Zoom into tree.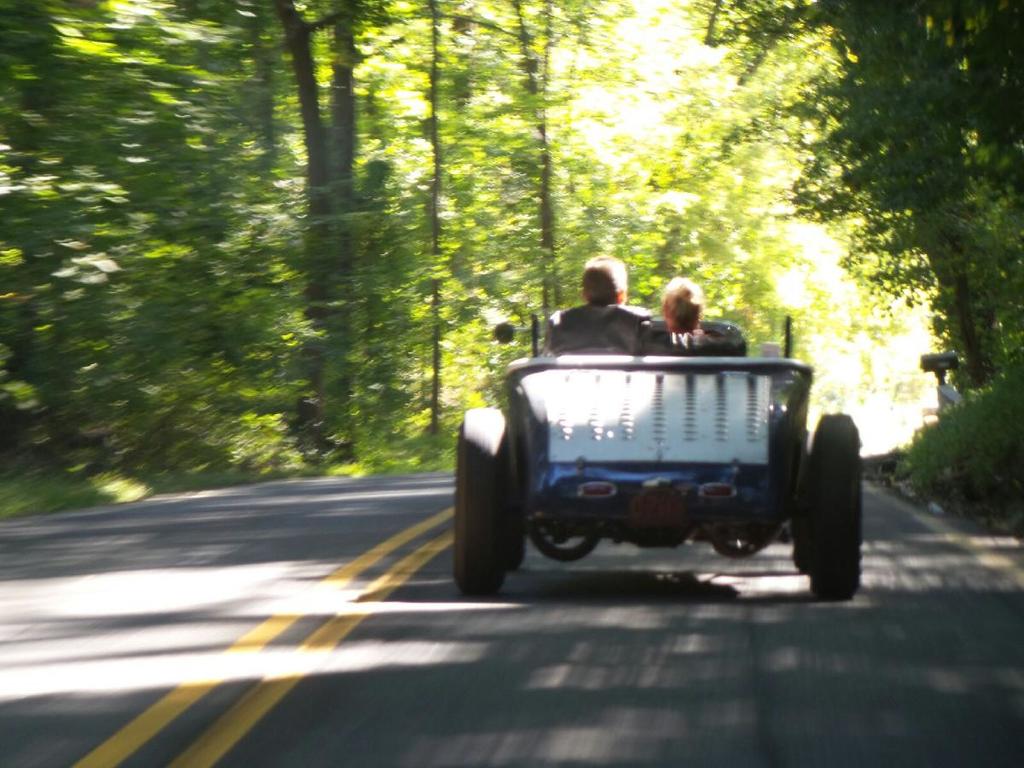
Zoom target: BBox(759, 14, 991, 496).
